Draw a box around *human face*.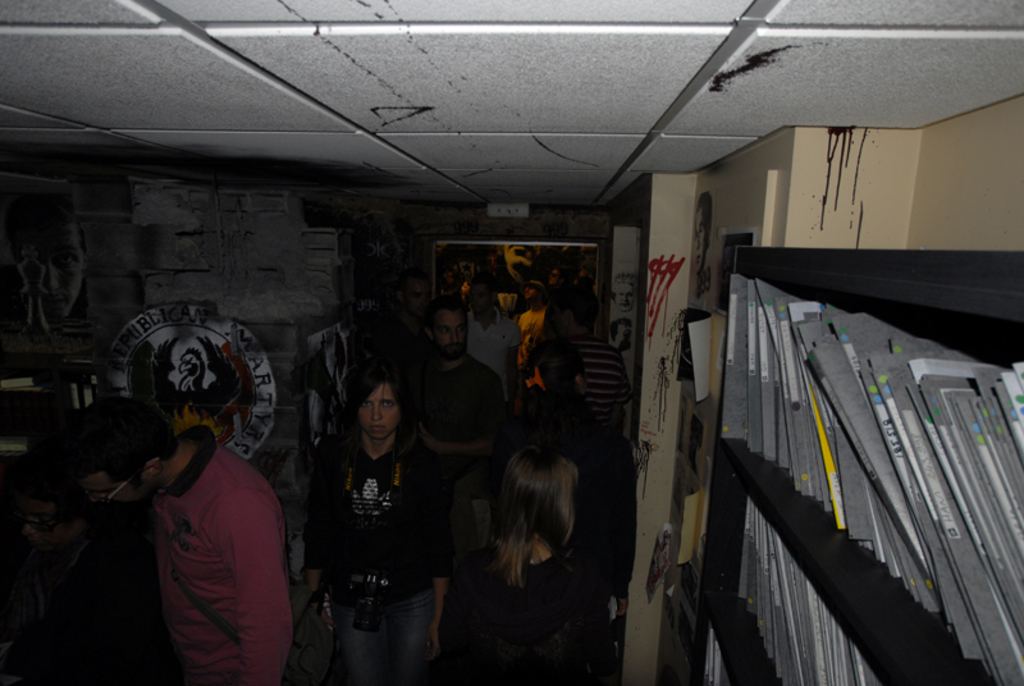
{"left": 521, "top": 283, "right": 541, "bottom": 303}.
